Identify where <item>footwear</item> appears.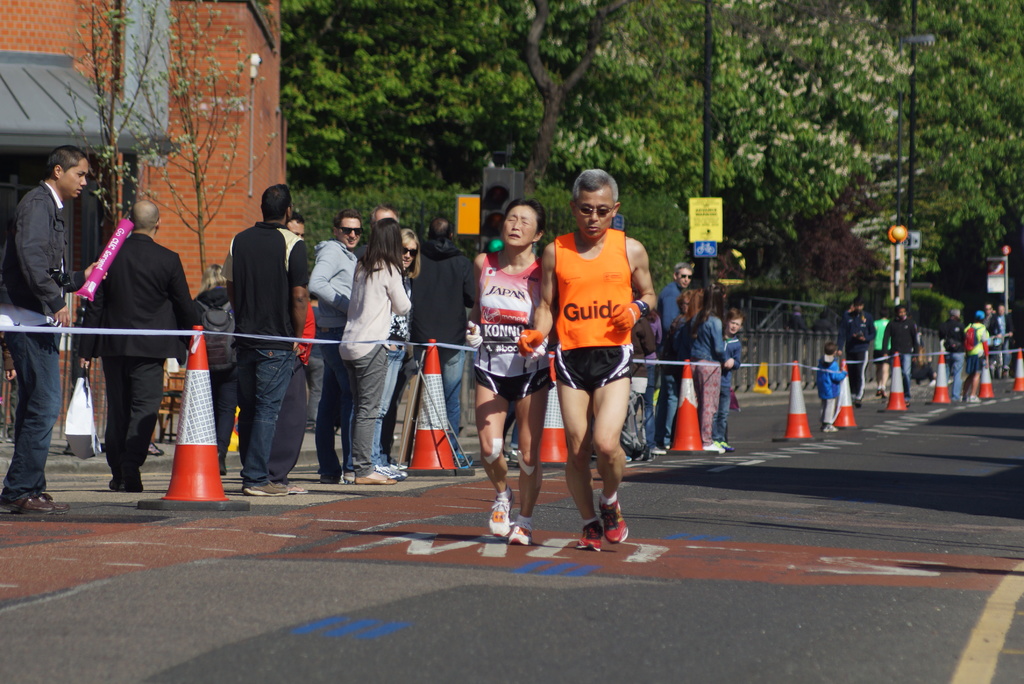
Appears at 582,518,600,553.
